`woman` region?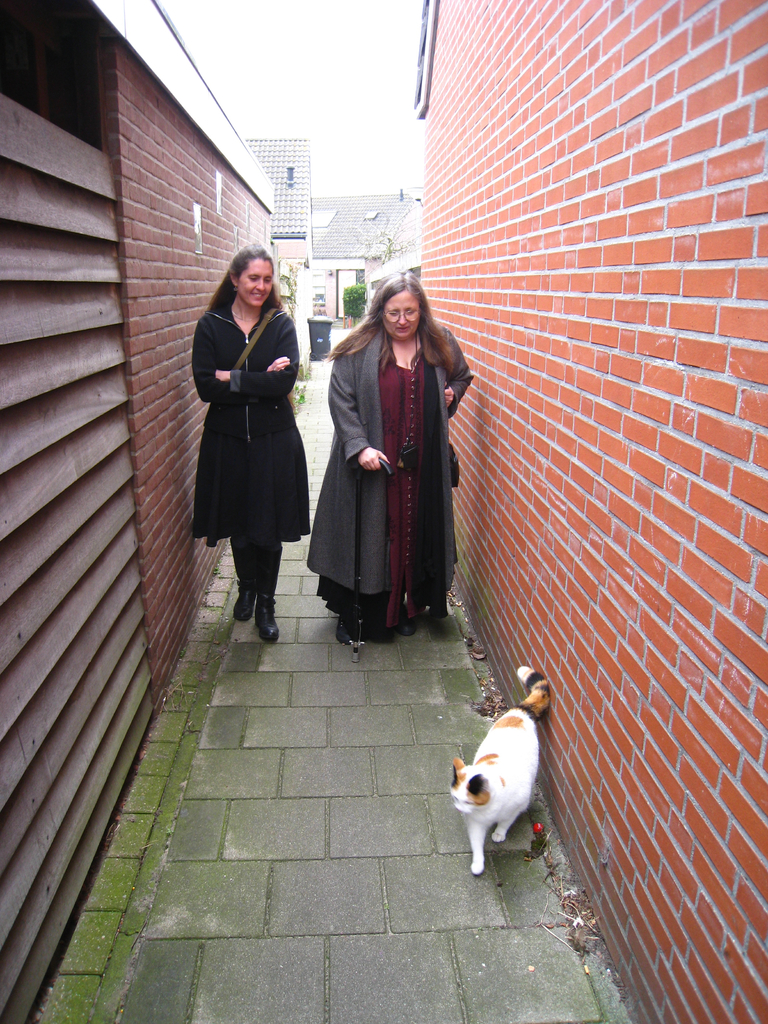
[307,266,471,671]
